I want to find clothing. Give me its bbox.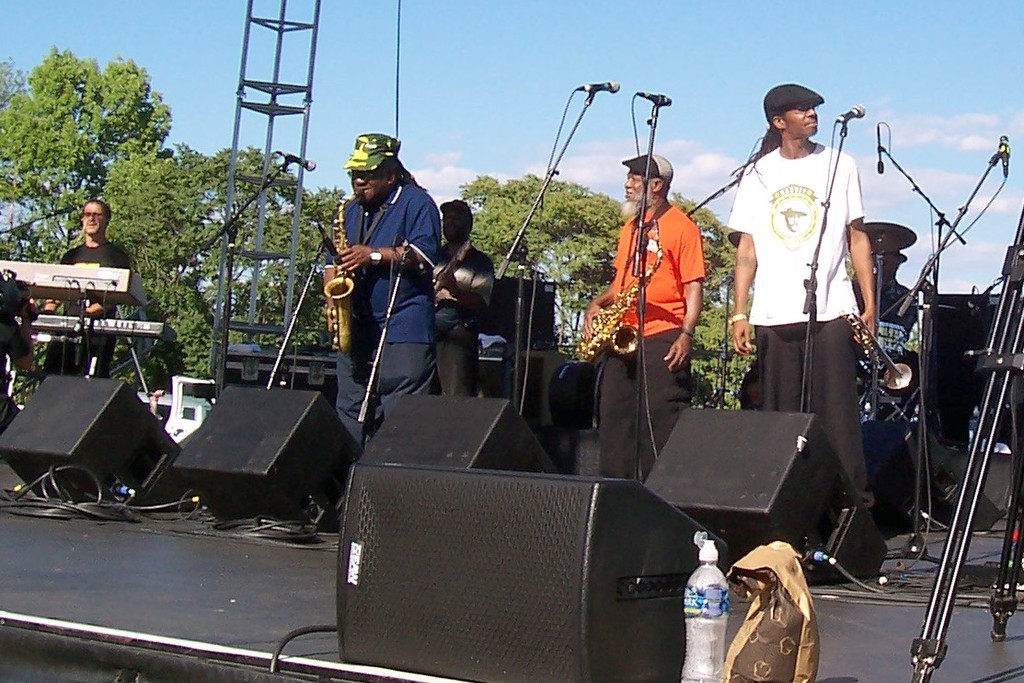
x1=598, y1=205, x2=709, y2=479.
